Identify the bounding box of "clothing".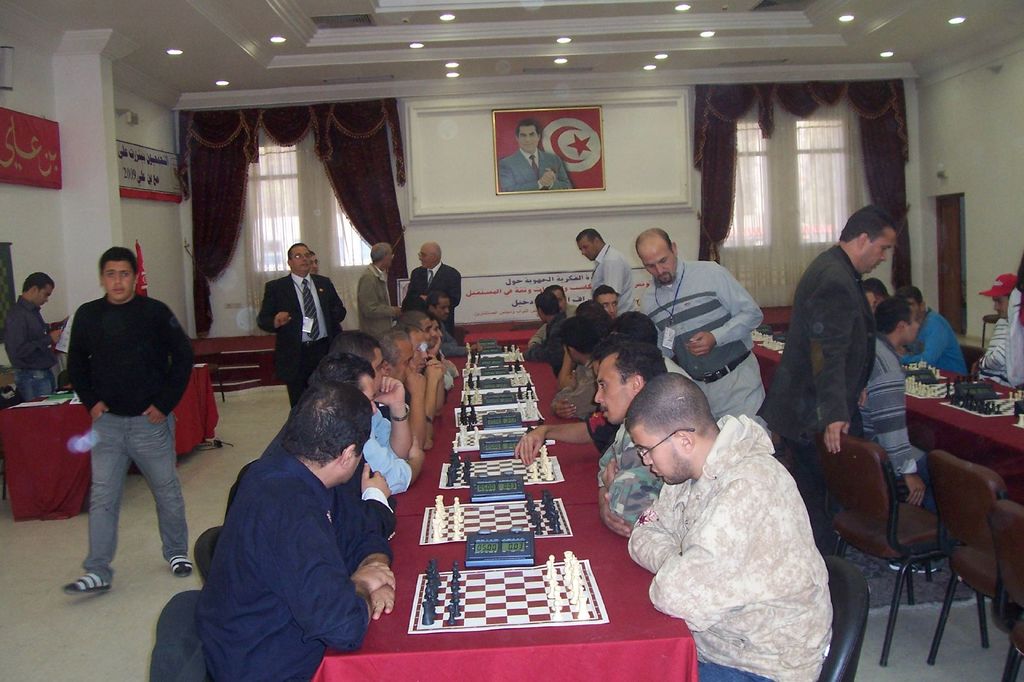
Rect(980, 319, 1010, 376).
